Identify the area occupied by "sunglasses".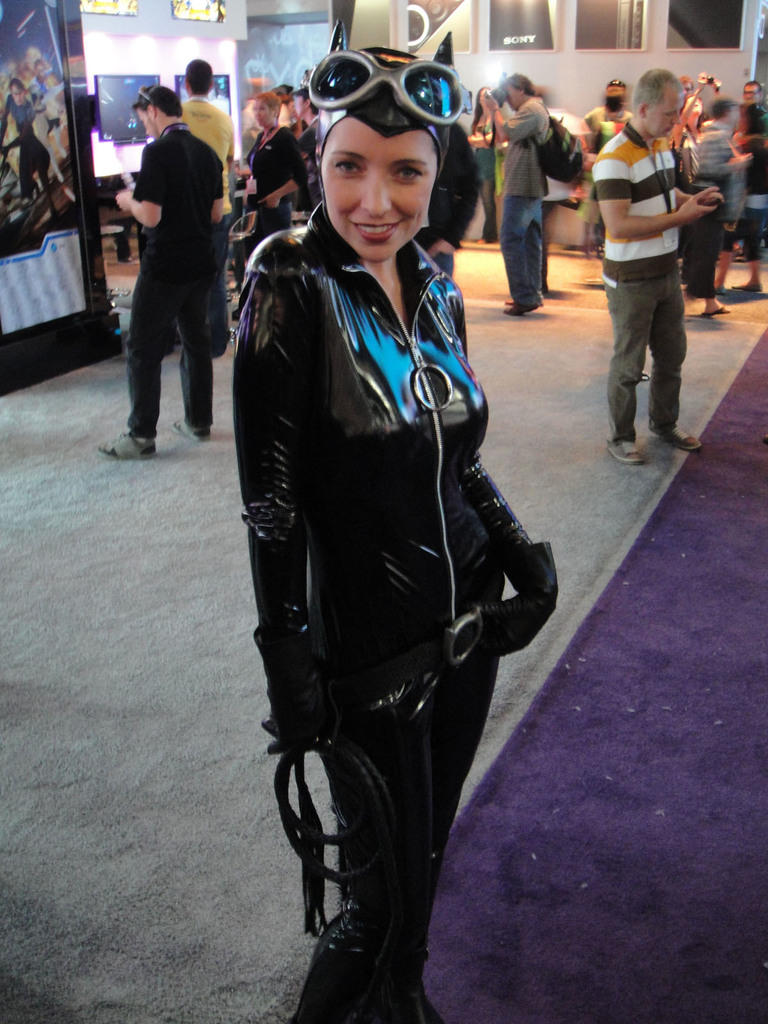
Area: {"x1": 306, "y1": 47, "x2": 472, "y2": 127}.
